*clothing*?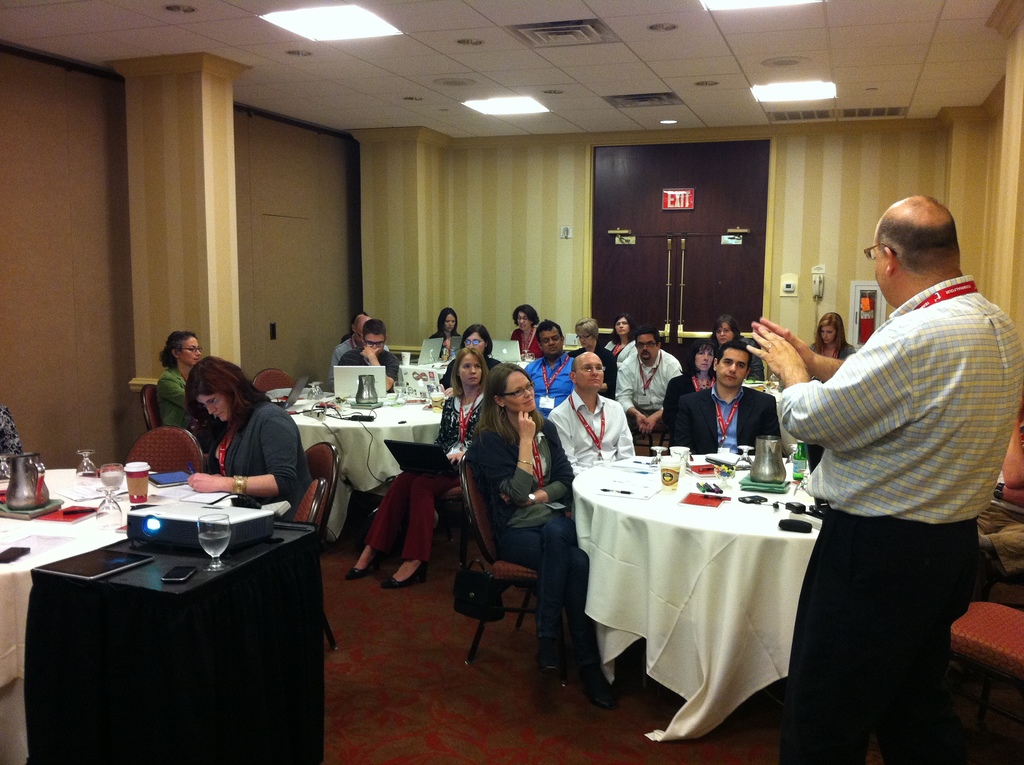
locate(154, 366, 199, 433)
